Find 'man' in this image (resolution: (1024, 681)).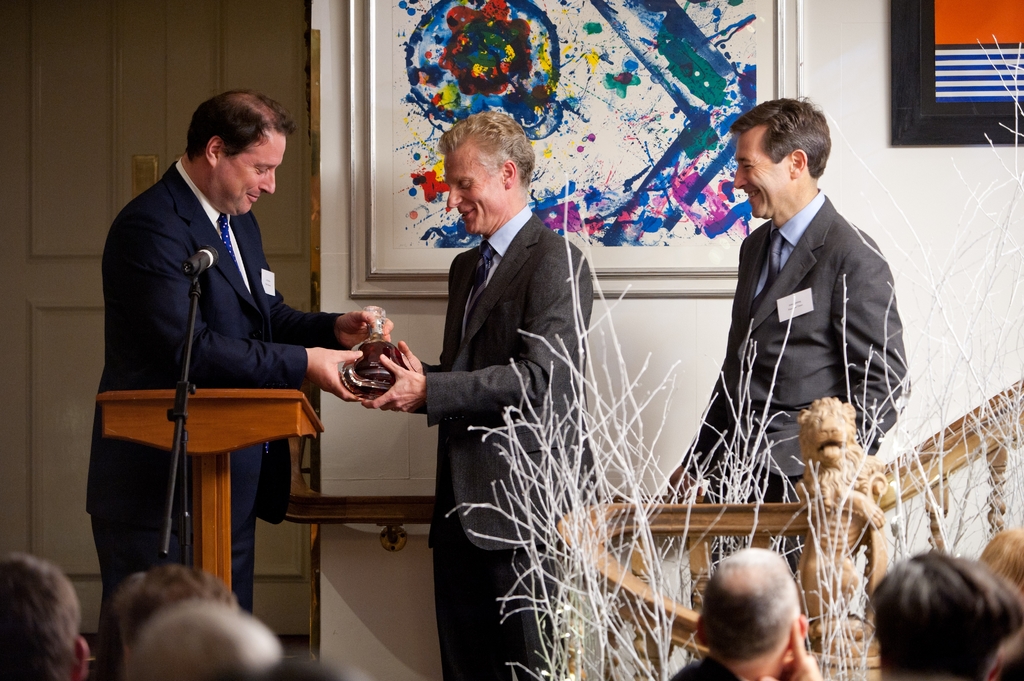
<box>351,114,588,679</box>.
